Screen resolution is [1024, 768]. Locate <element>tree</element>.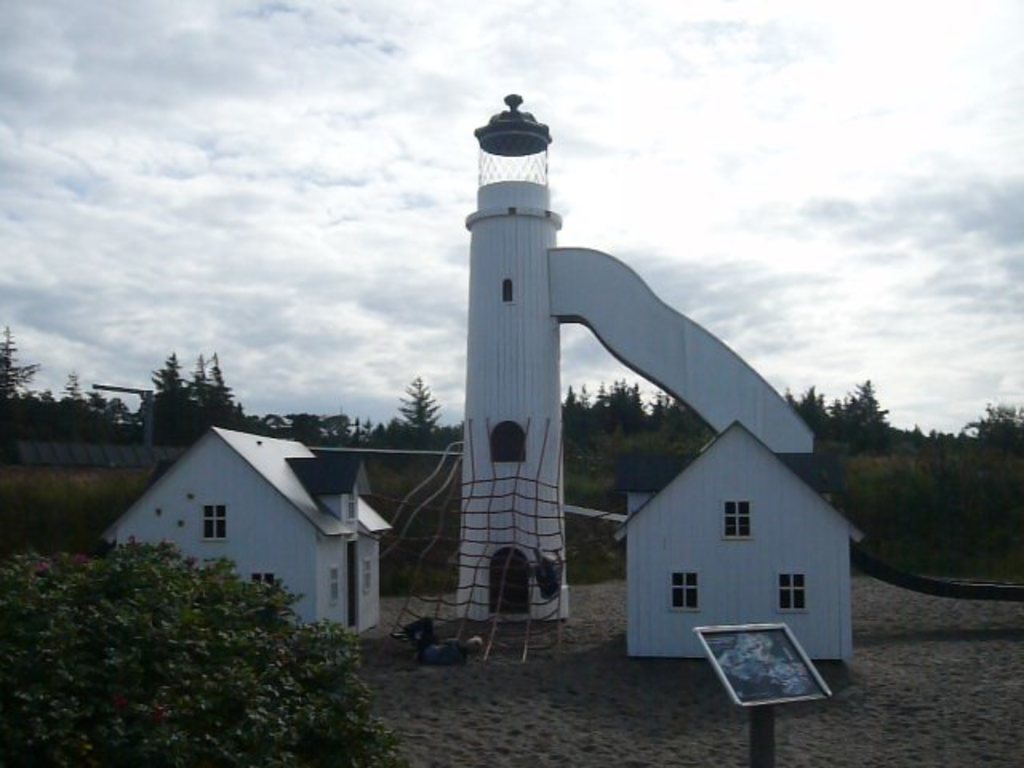
<box>0,323,42,416</box>.
